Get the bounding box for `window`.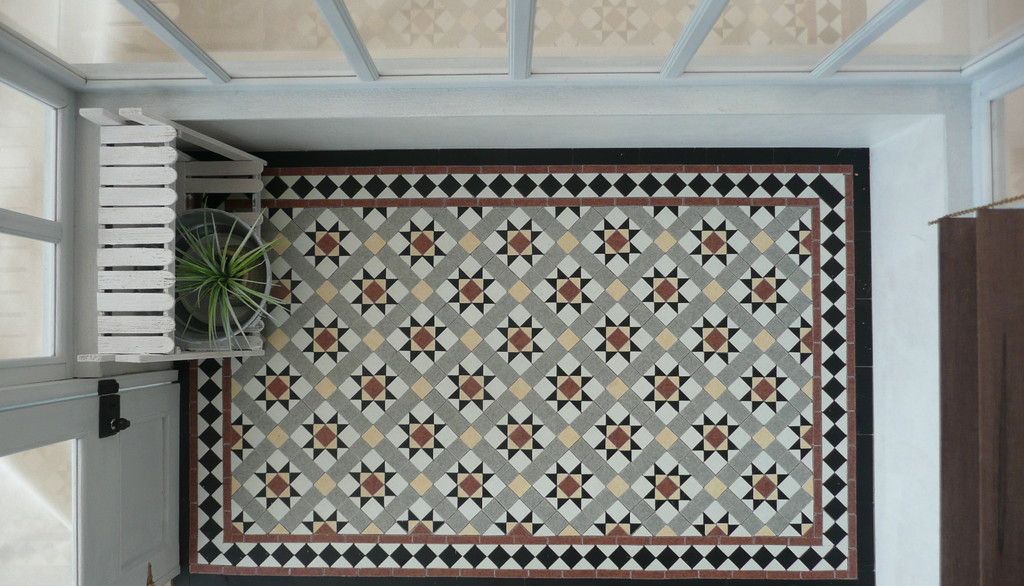
0/376/180/585.
